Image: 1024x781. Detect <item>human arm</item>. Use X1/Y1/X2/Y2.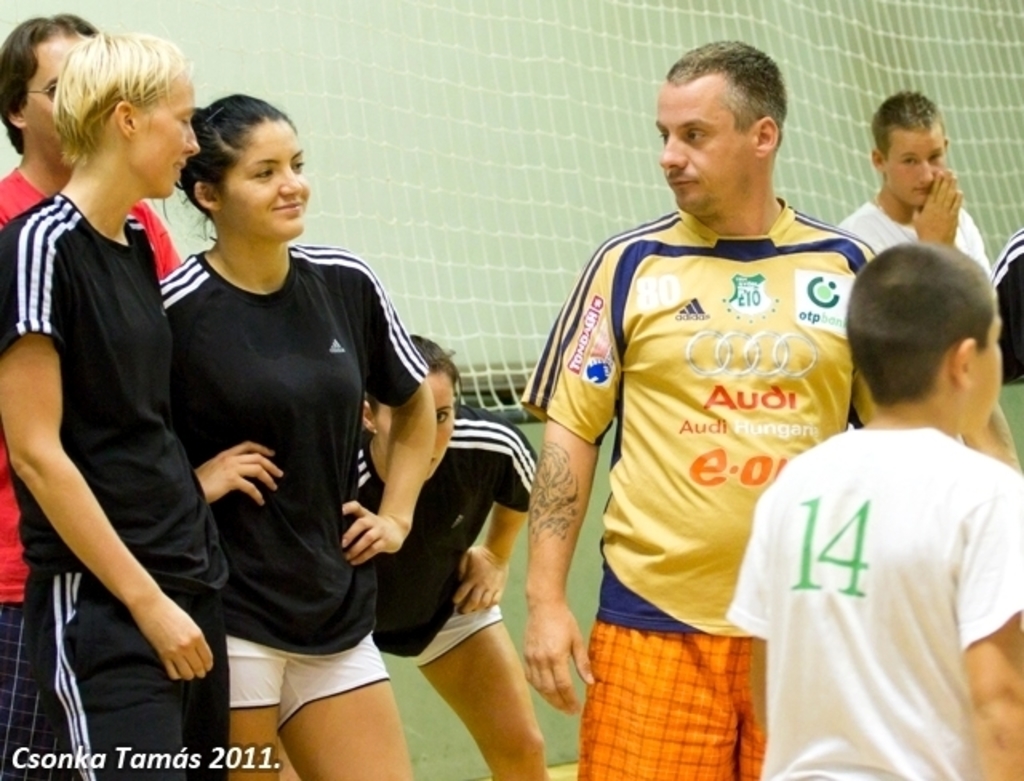
5/221/214/688.
